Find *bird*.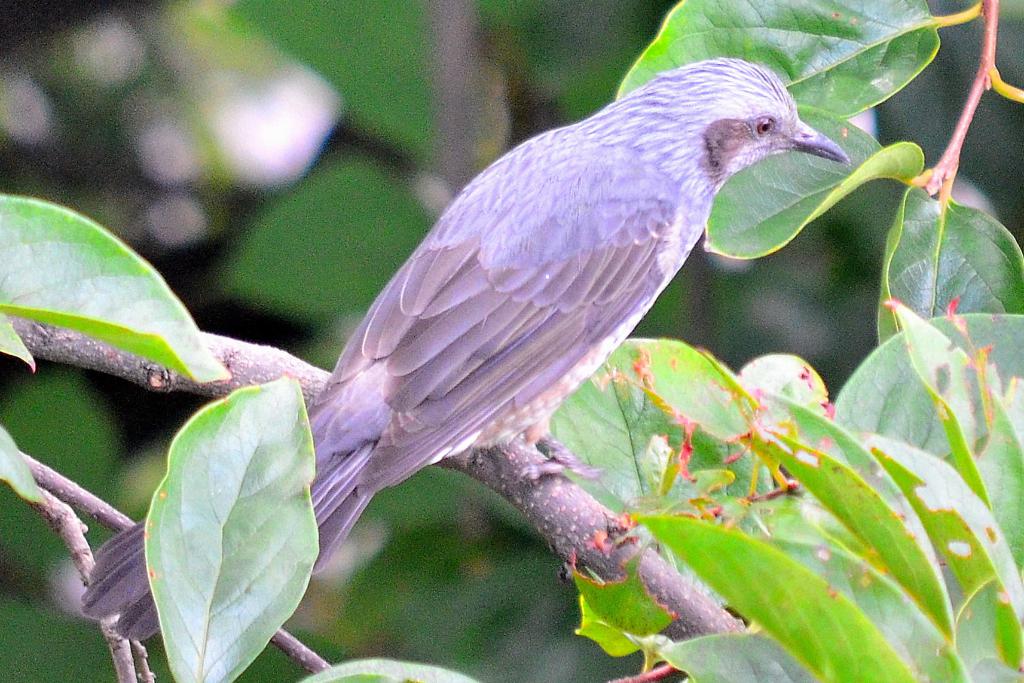
<bbox>55, 56, 855, 651</bbox>.
